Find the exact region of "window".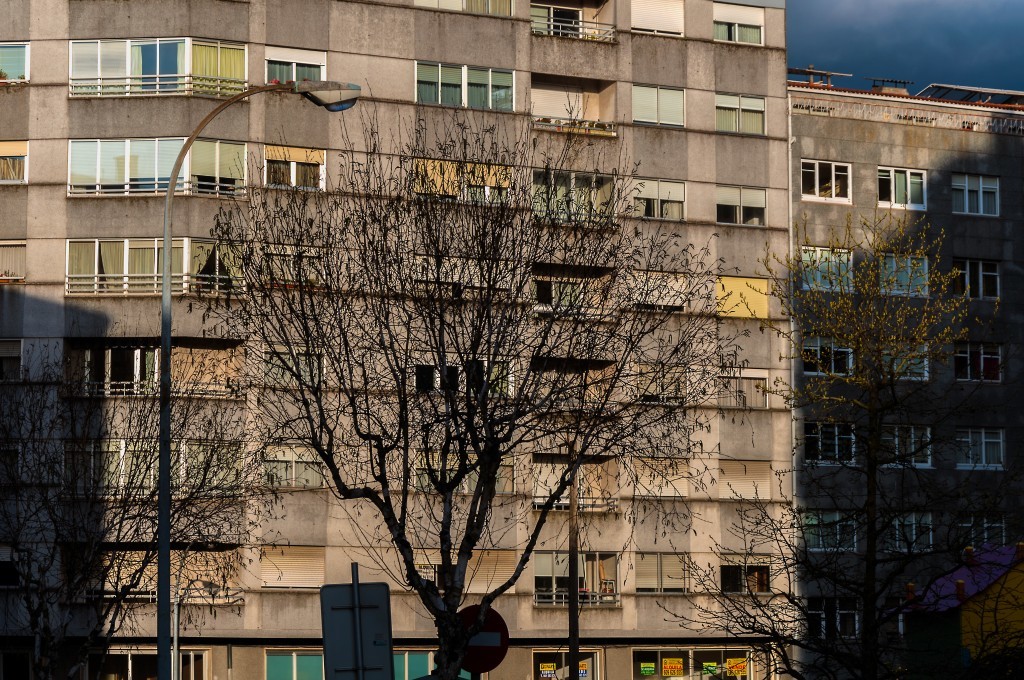
Exact region: <box>261,138,325,191</box>.
